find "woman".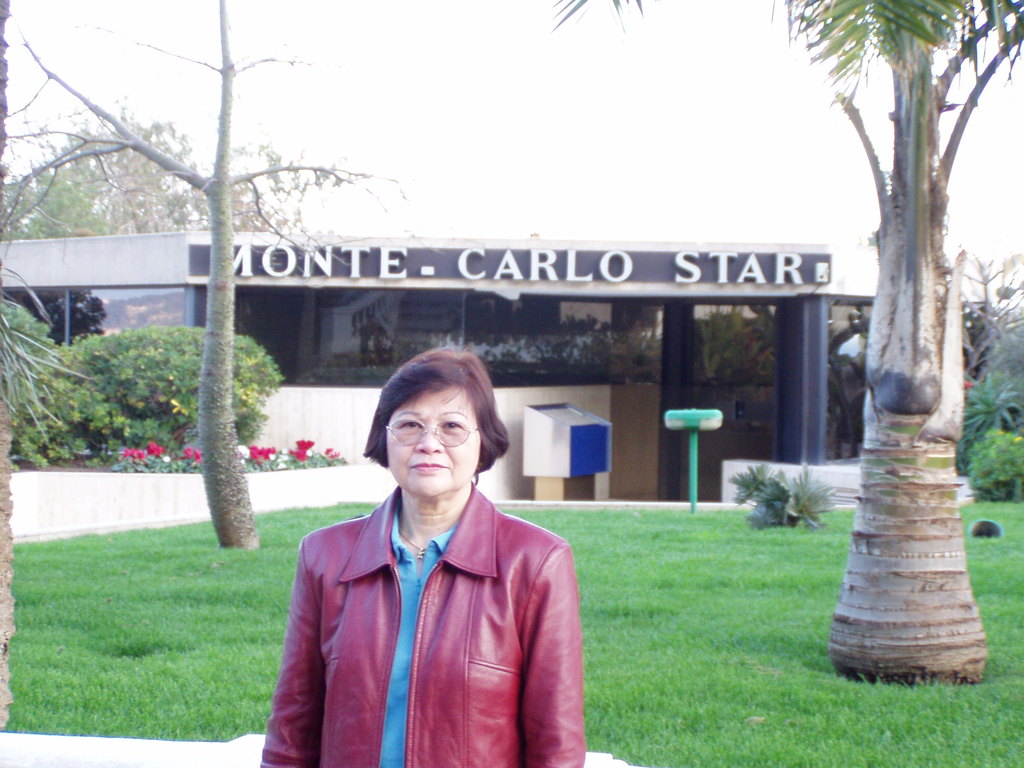
<bbox>268, 356, 602, 765</bbox>.
